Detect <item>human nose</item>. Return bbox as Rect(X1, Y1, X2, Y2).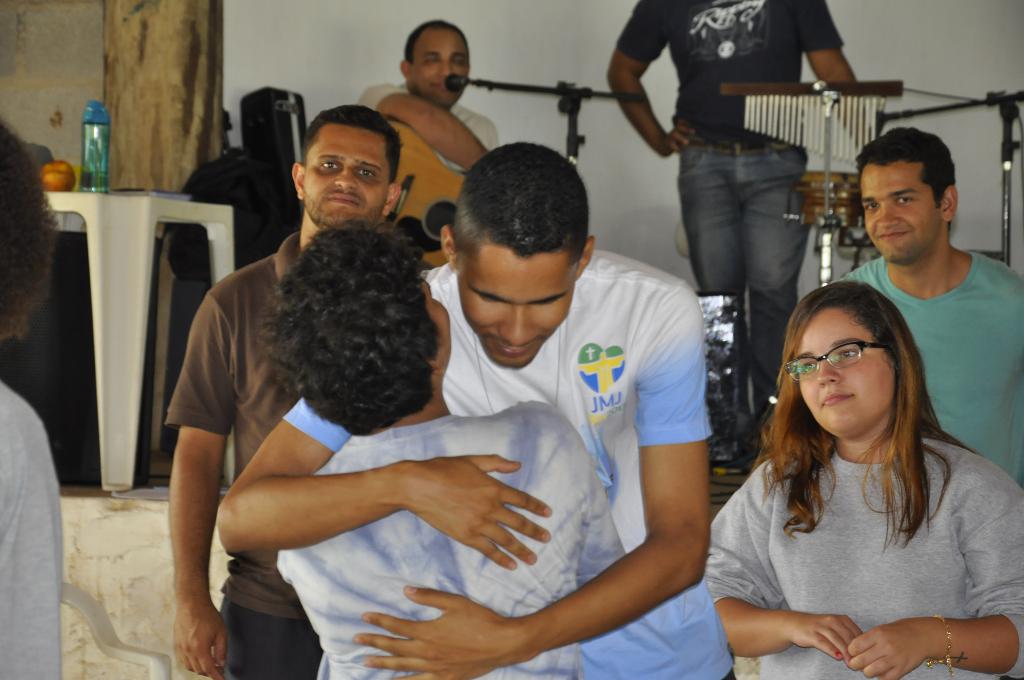
Rect(878, 206, 902, 231).
